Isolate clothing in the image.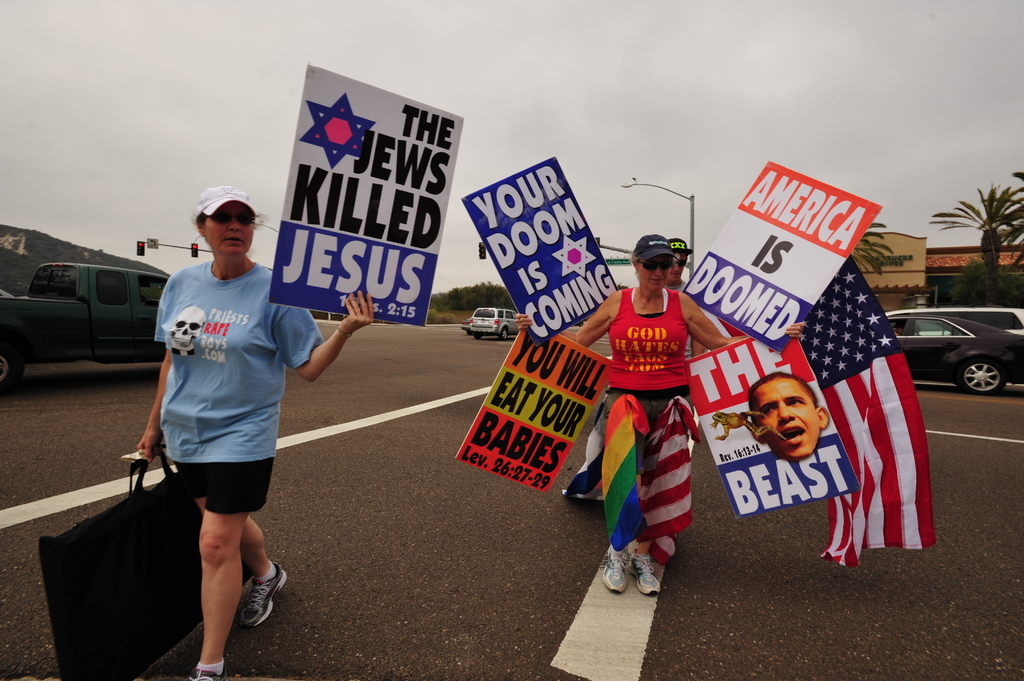
Isolated region: 146, 259, 332, 462.
